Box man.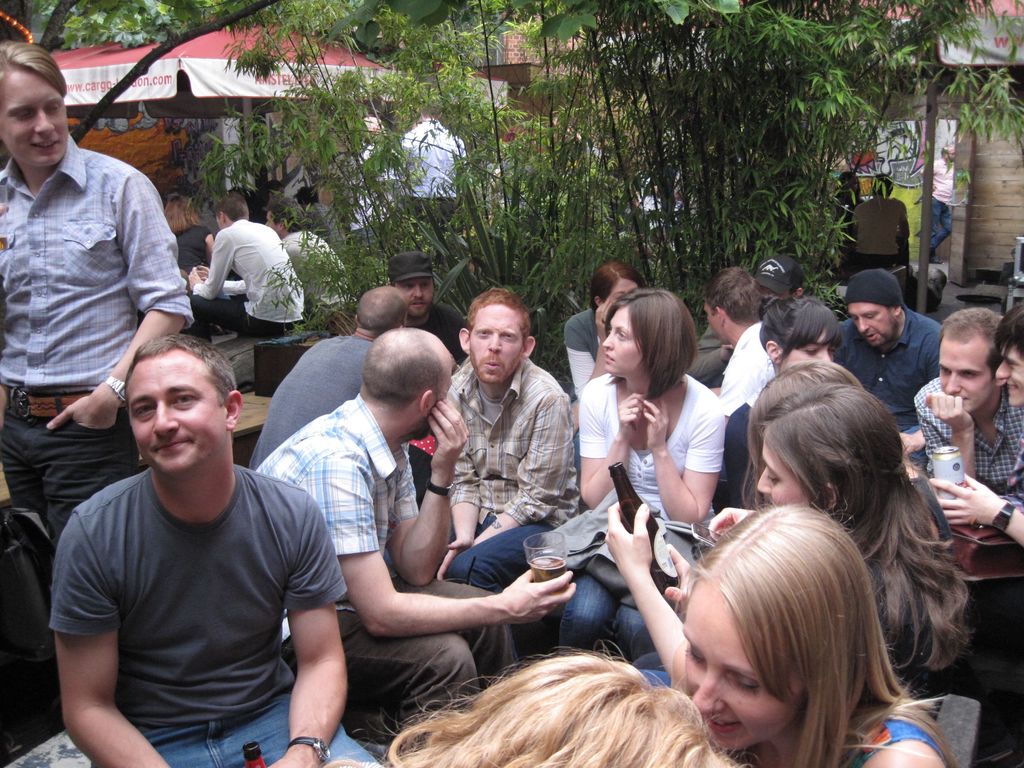
bbox=(0, 36, 196, 563).
